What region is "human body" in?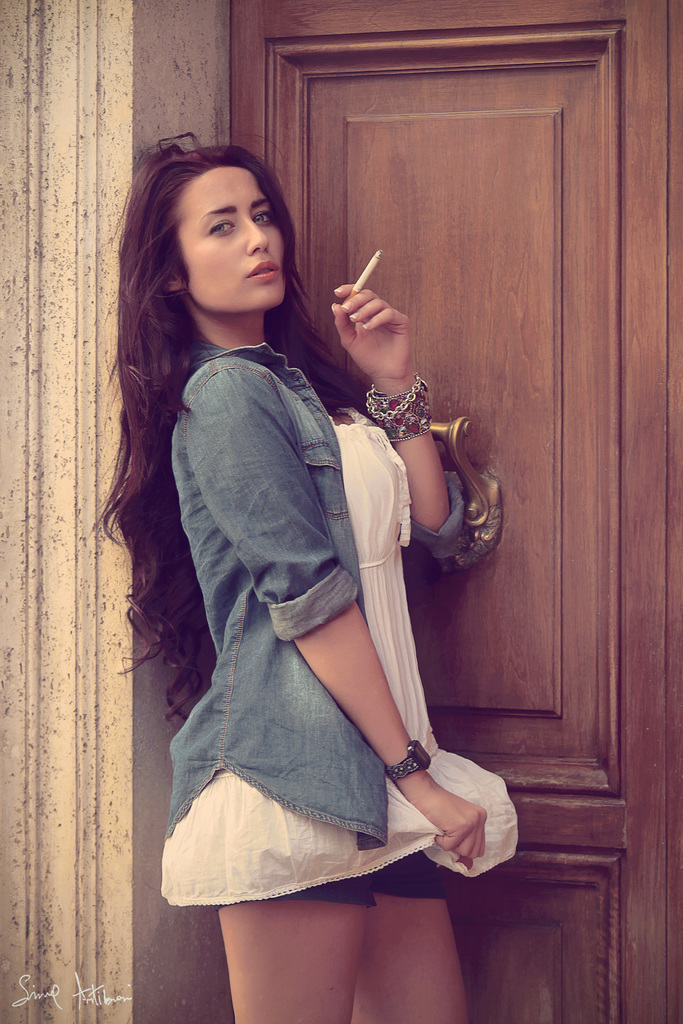
box=[111, 161, 504, 960].
